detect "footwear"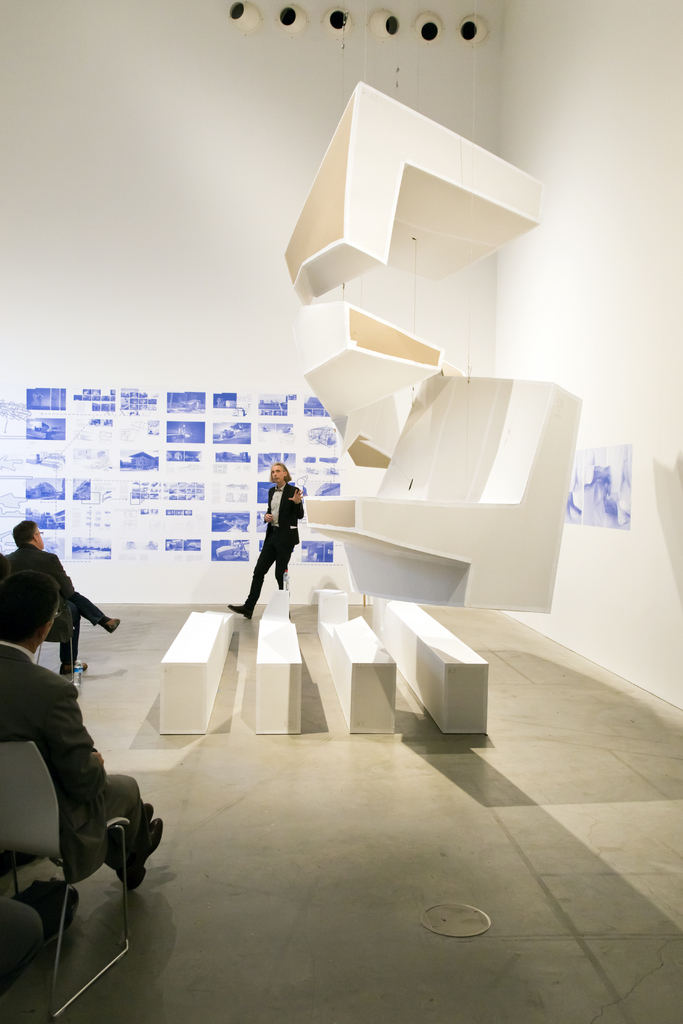
[103, 614, 119, 633]
